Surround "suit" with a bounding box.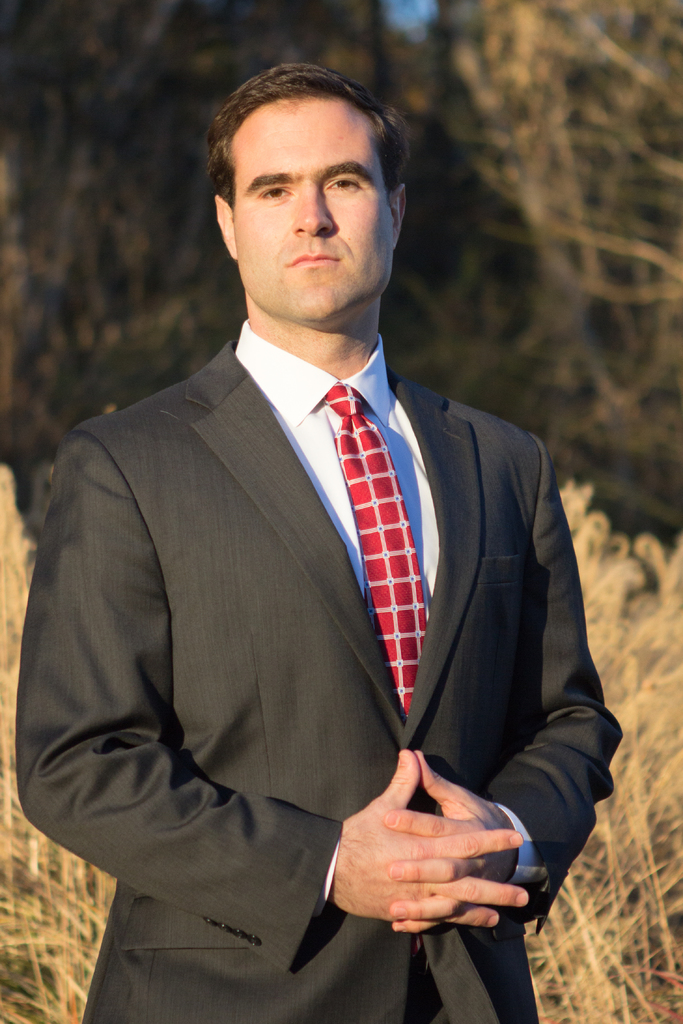
l=90, t=324, r=574, b=899.
